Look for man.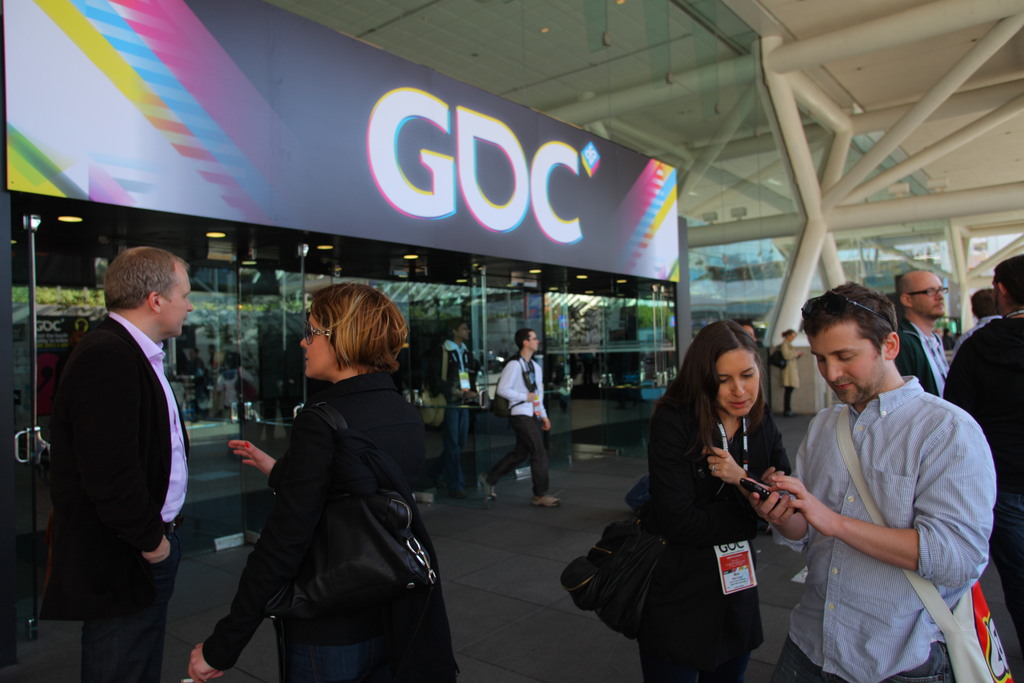
Found: crop(888, 268, 953, 404).
